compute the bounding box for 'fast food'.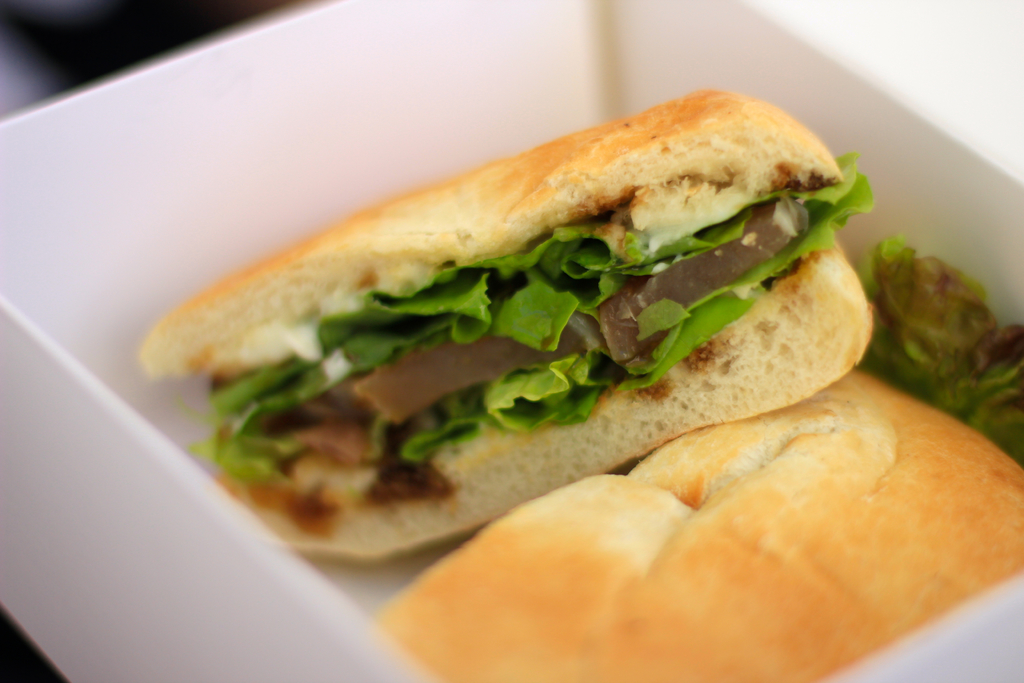
[371,366,1023,682].
